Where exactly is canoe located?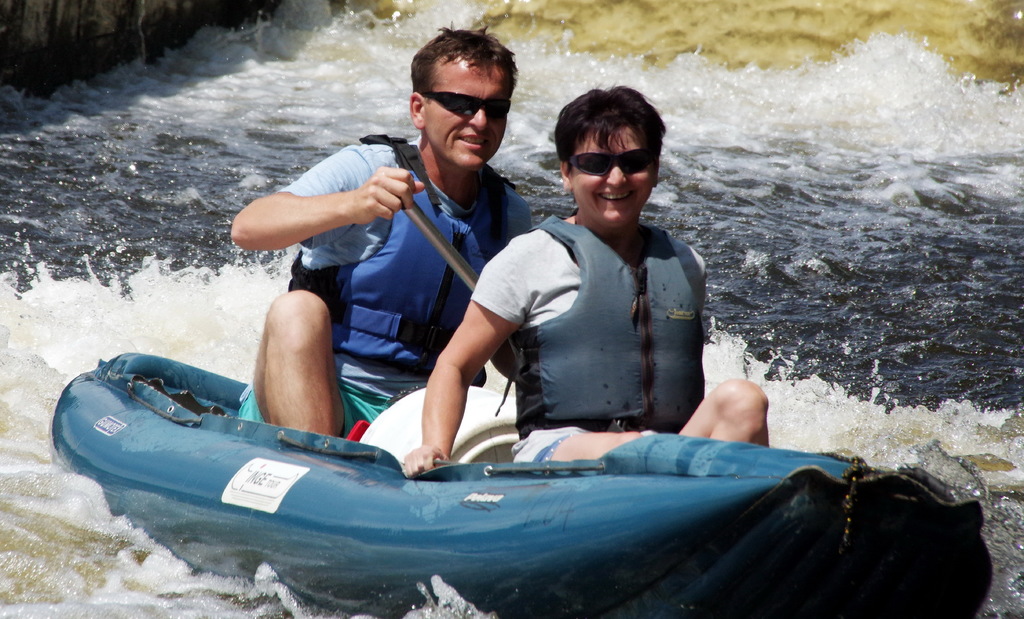
Its bounding box is 56/356/988/618.
